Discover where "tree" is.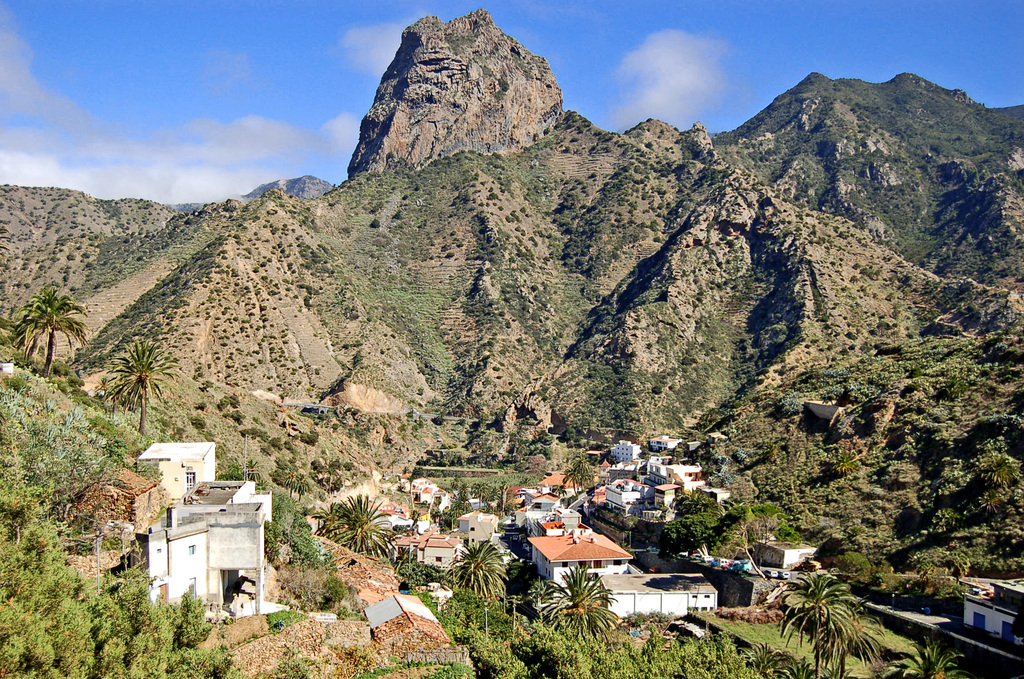
Discovered at 788,565,852,670.
